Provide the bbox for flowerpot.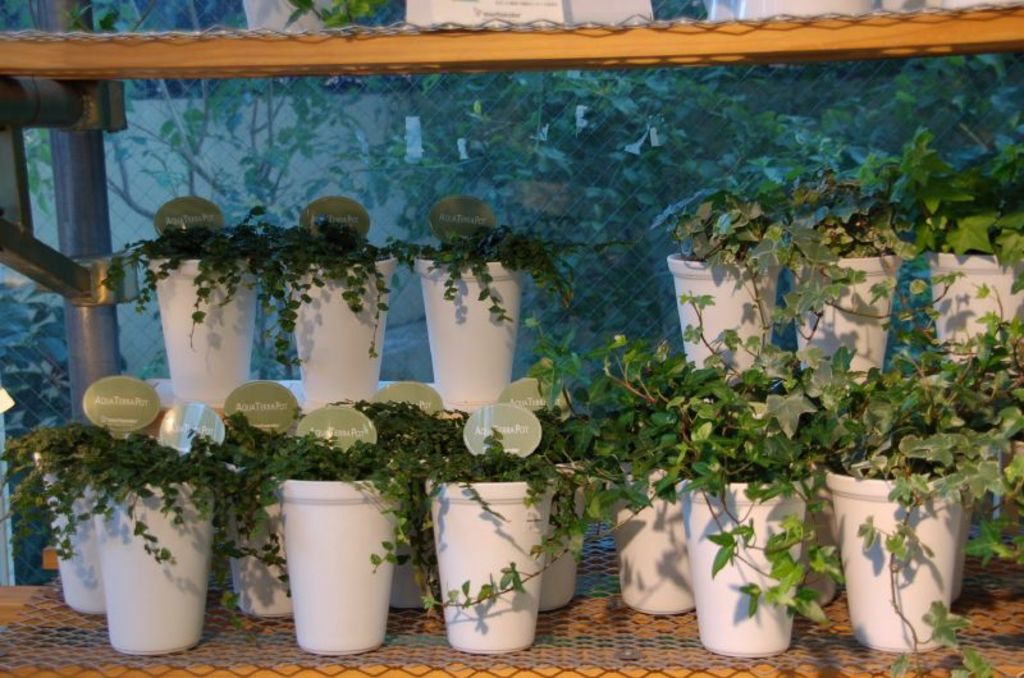
bbox=[415, 261, 522, 408].
